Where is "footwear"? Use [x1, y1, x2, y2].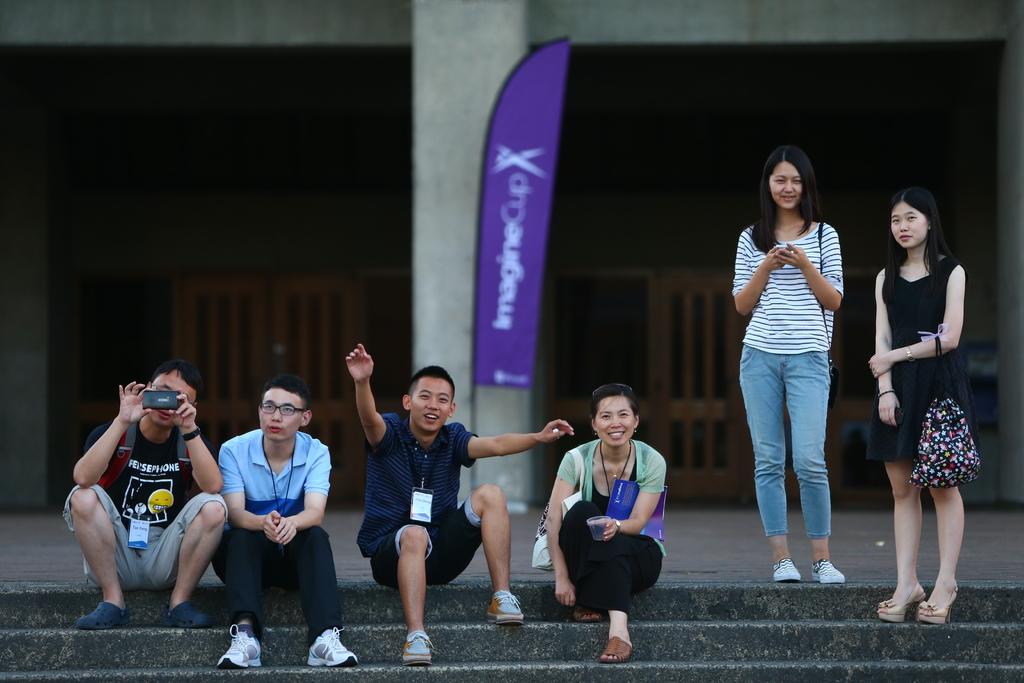
[573, 606, 607, 621].
